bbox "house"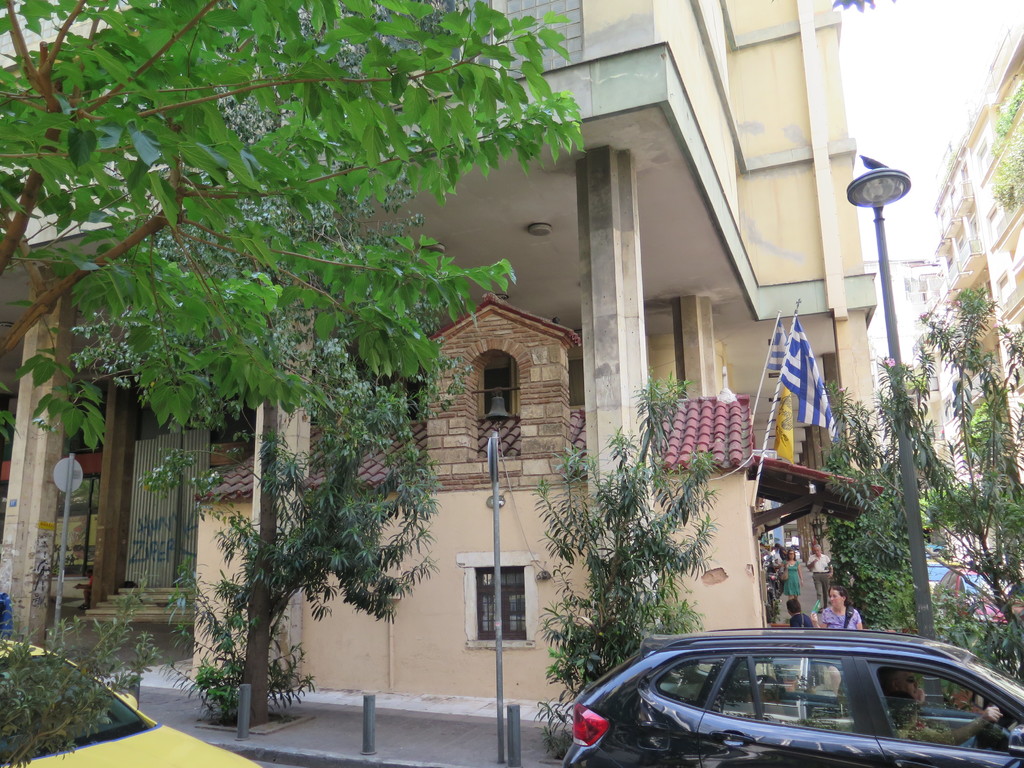
854, 7, 1023, 636
